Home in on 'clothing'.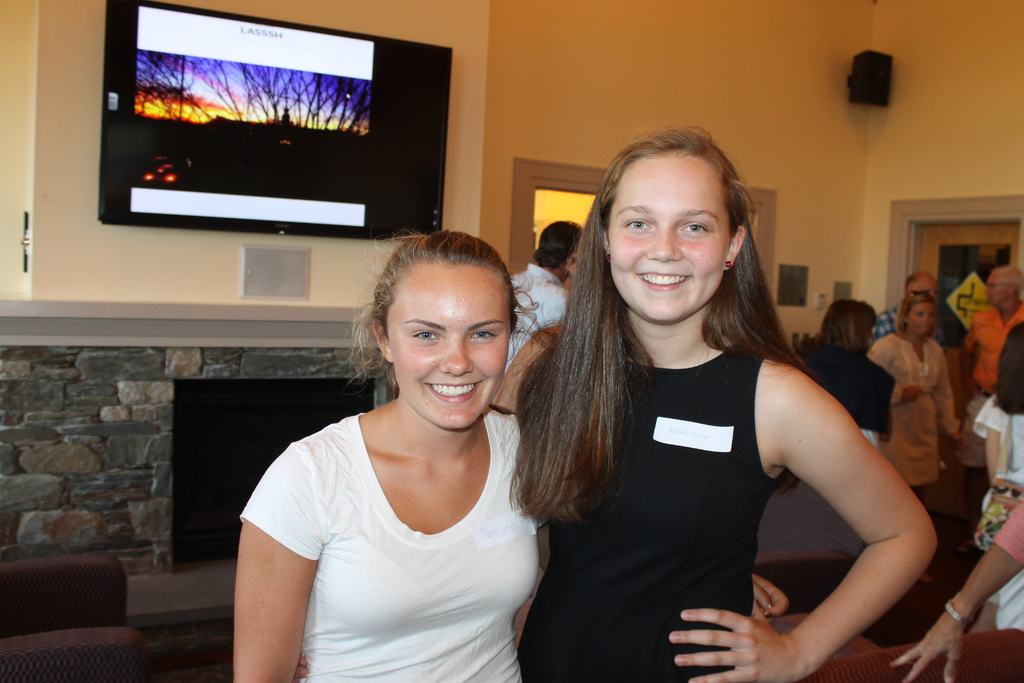
Homed in at (left=504, top=261, right=566, bottom=364).
